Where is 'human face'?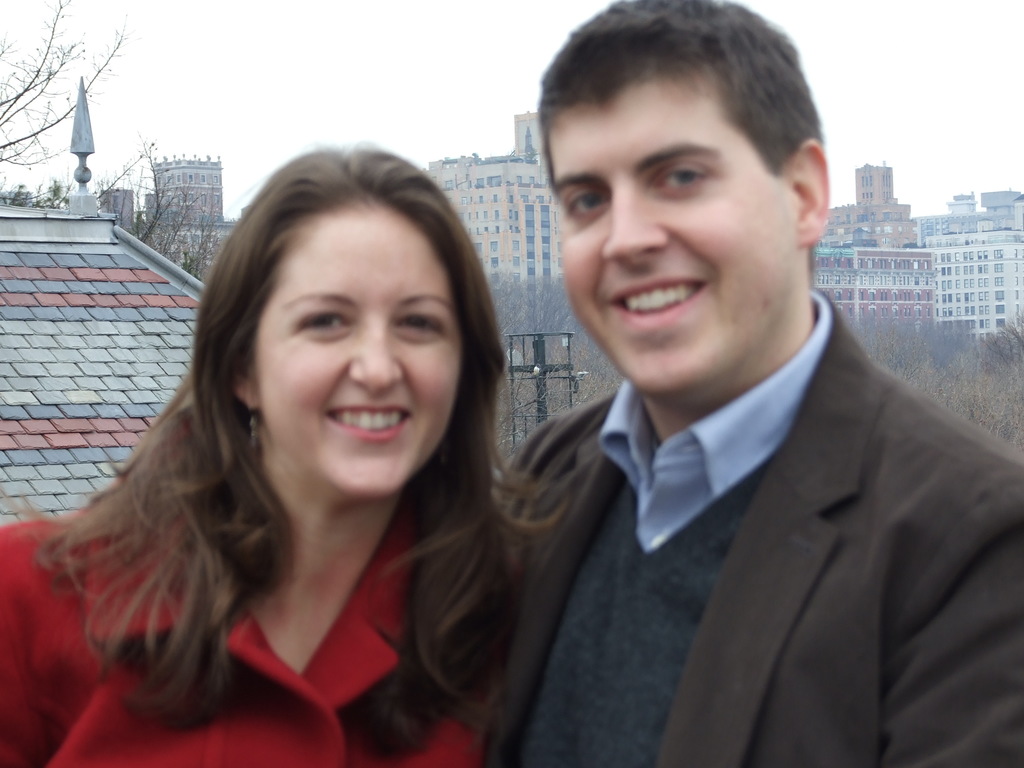
{"left": 554, "top": 82, "right": 793, "bottom": 397}.
